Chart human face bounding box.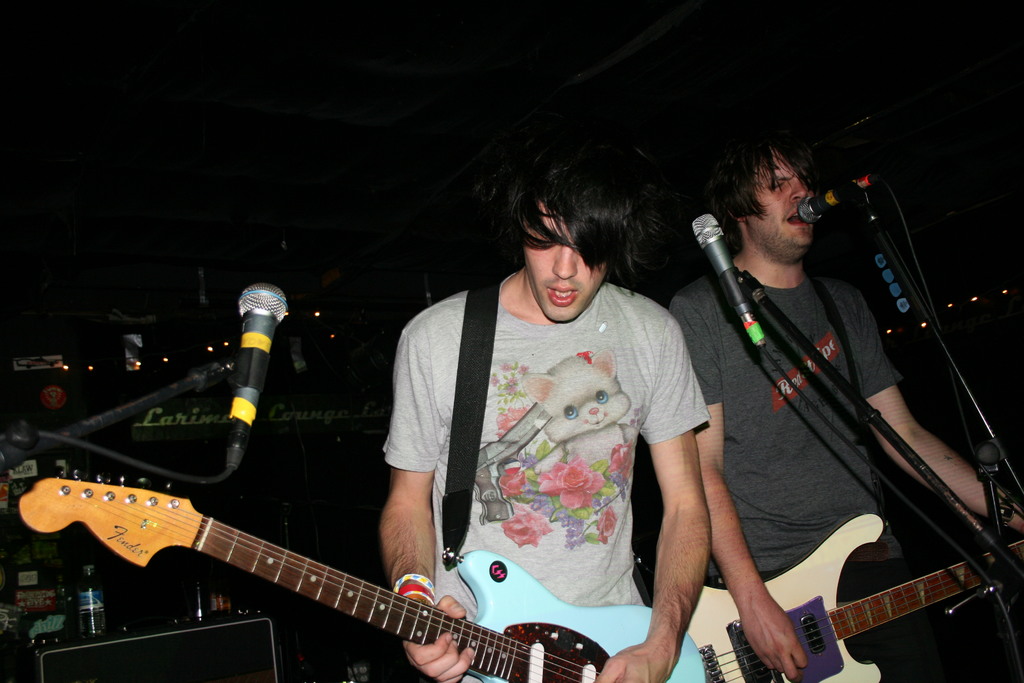
Charted: rect(519, 204, 605, 324).
